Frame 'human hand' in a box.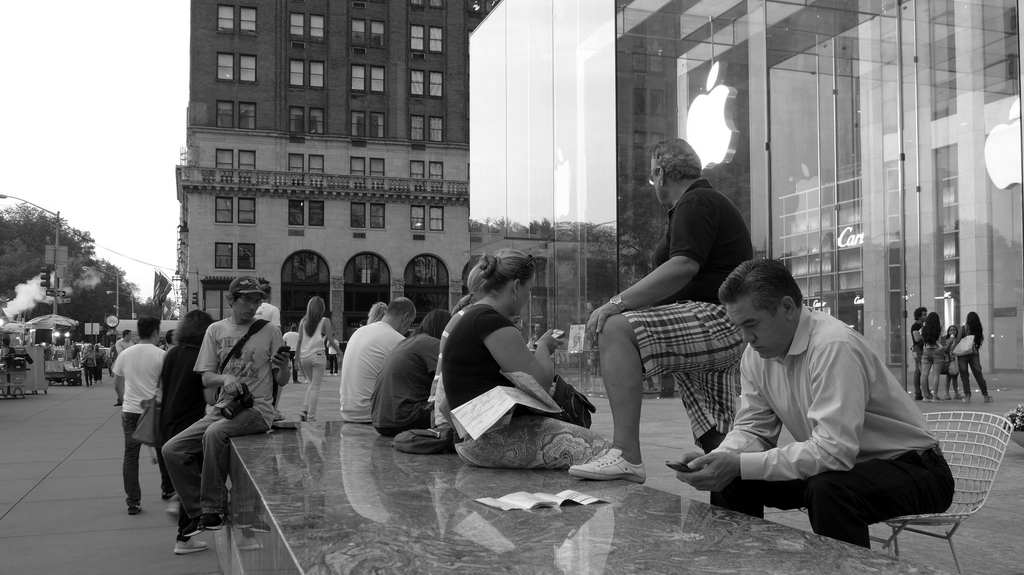
BBox(535, 329, 563, 359).
